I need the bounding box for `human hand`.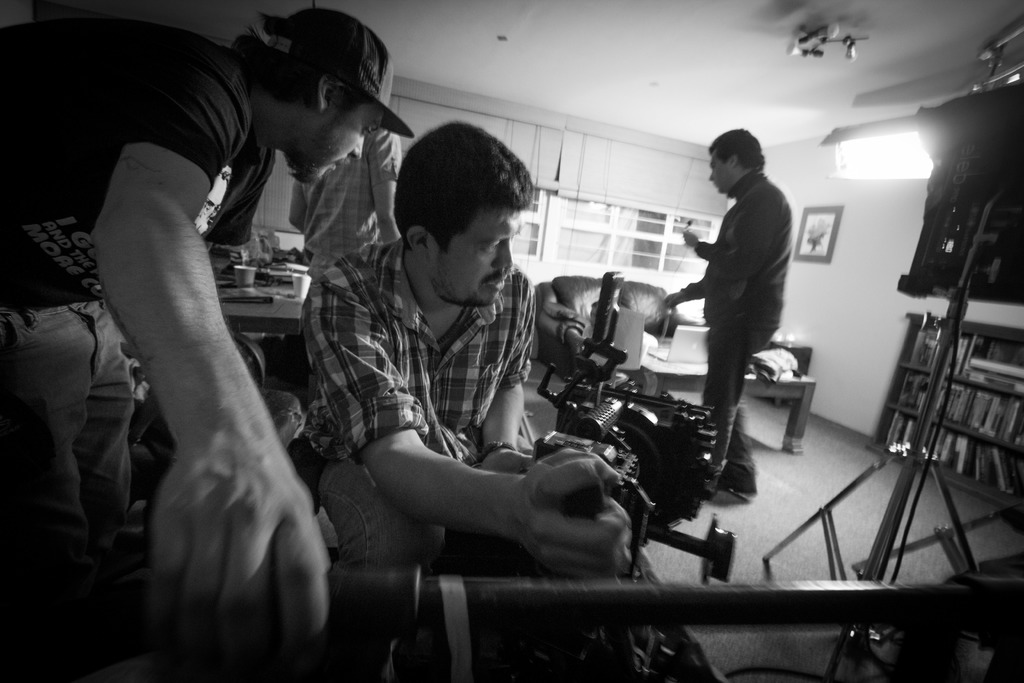
Here it is: x1=117, y1=260, x2=343, y2=682.
